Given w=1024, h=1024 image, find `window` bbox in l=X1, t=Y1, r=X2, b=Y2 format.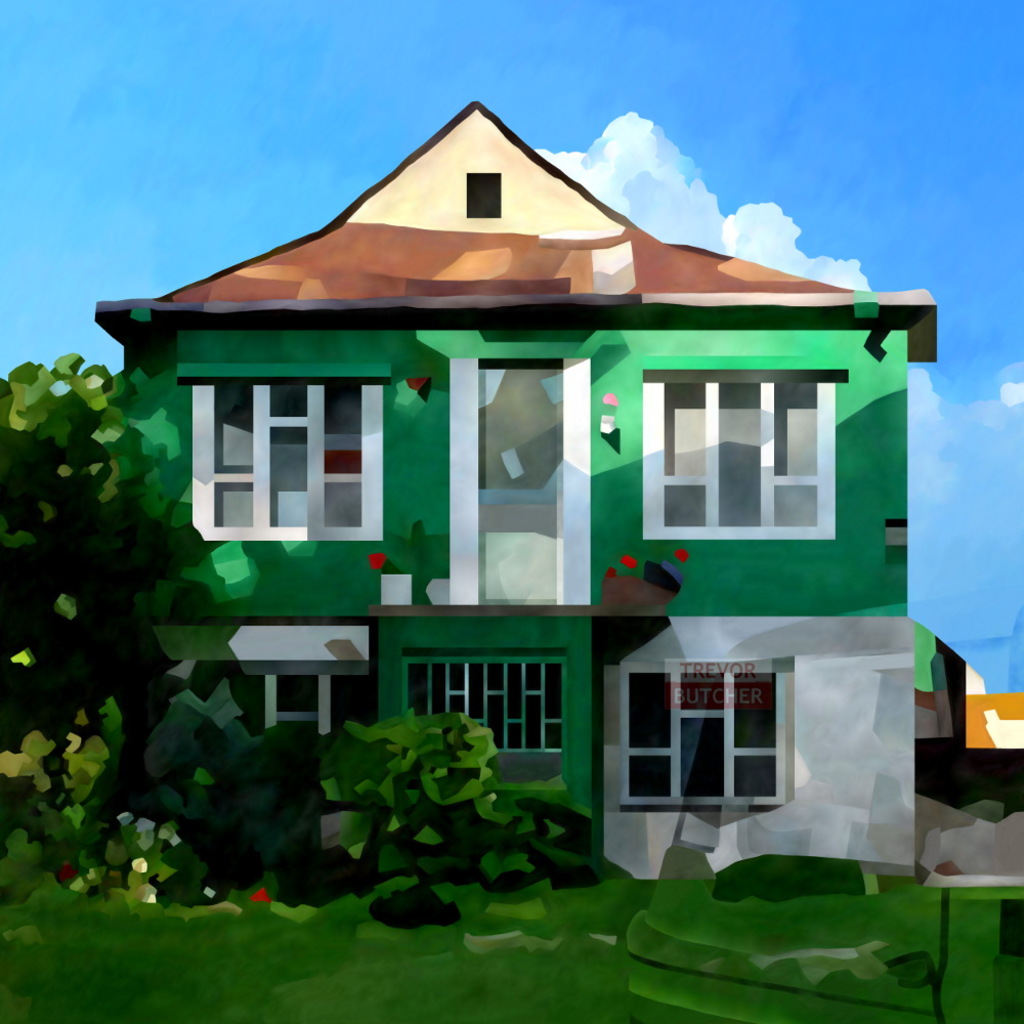
l=624, t=653, r=797, b=804.
